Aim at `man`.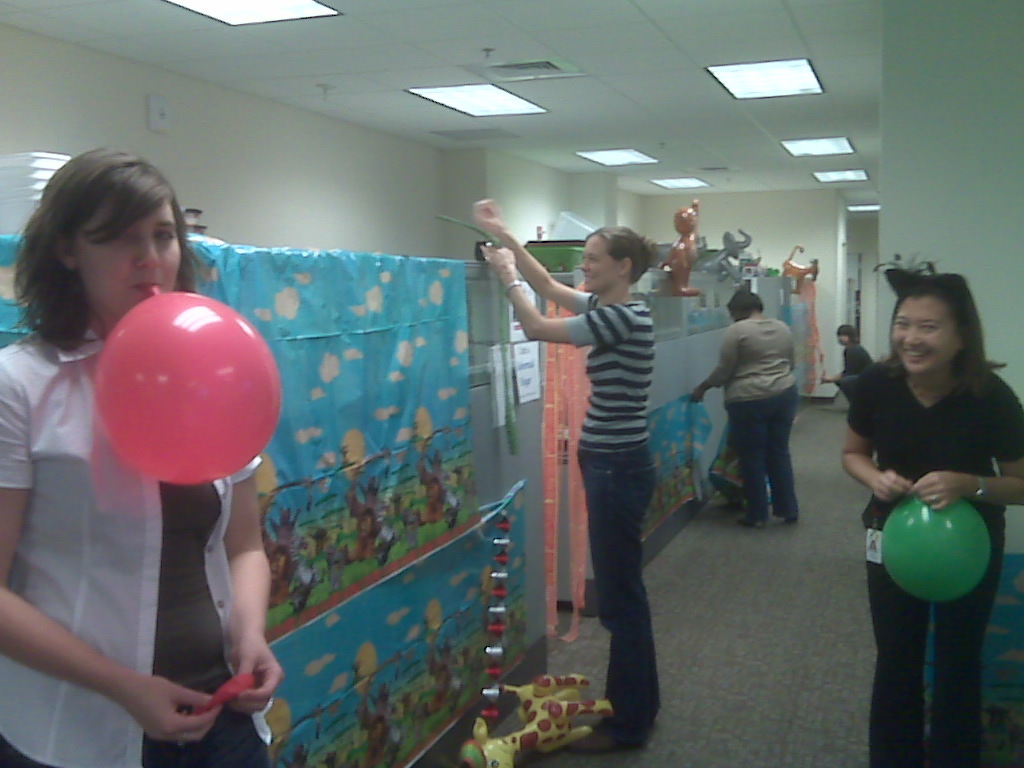
Aimed at {"x1": 699, "y1": 290, "x2": 827, "y2": 535}.
